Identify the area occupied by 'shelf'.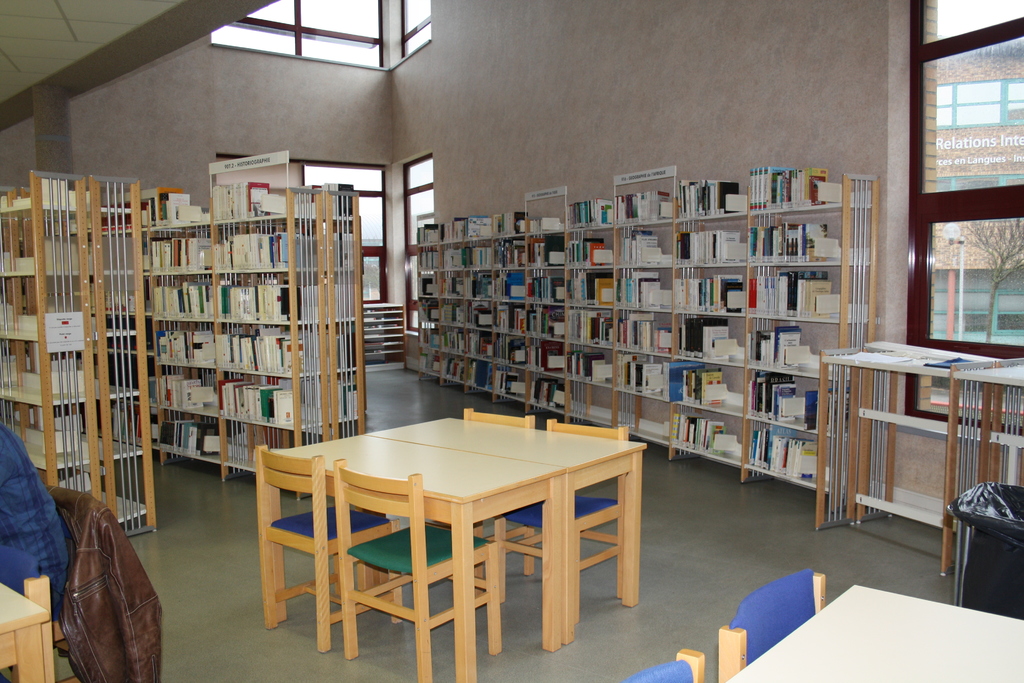
Area: <box>749,321,864,372</box>.
